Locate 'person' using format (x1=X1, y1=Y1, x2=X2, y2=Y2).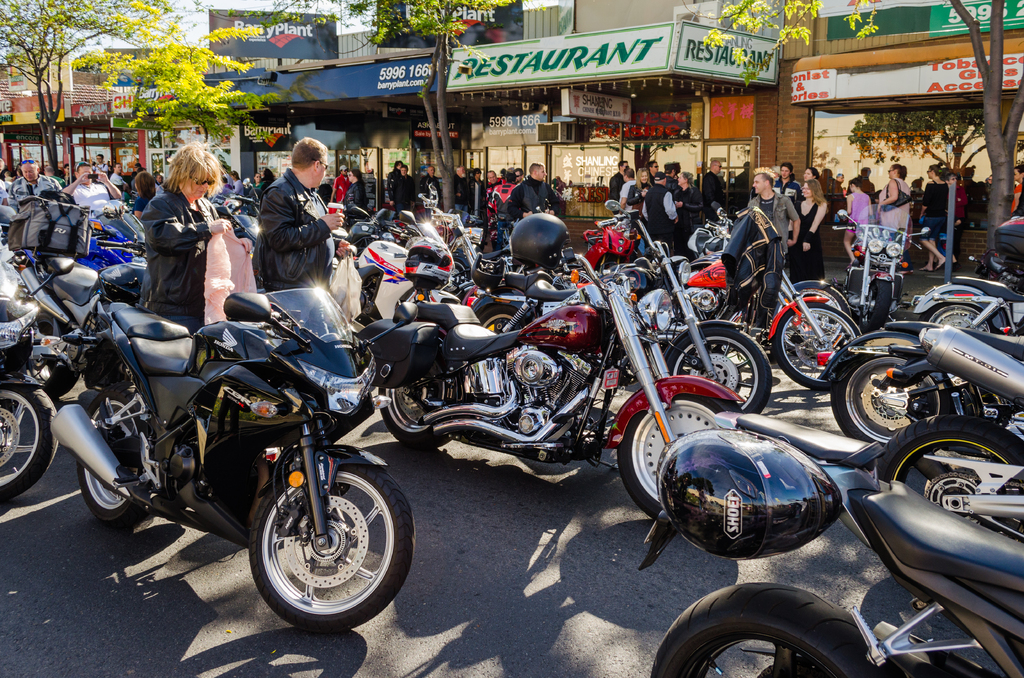
(x1=264, y1=136, x2=350, y2=302).
